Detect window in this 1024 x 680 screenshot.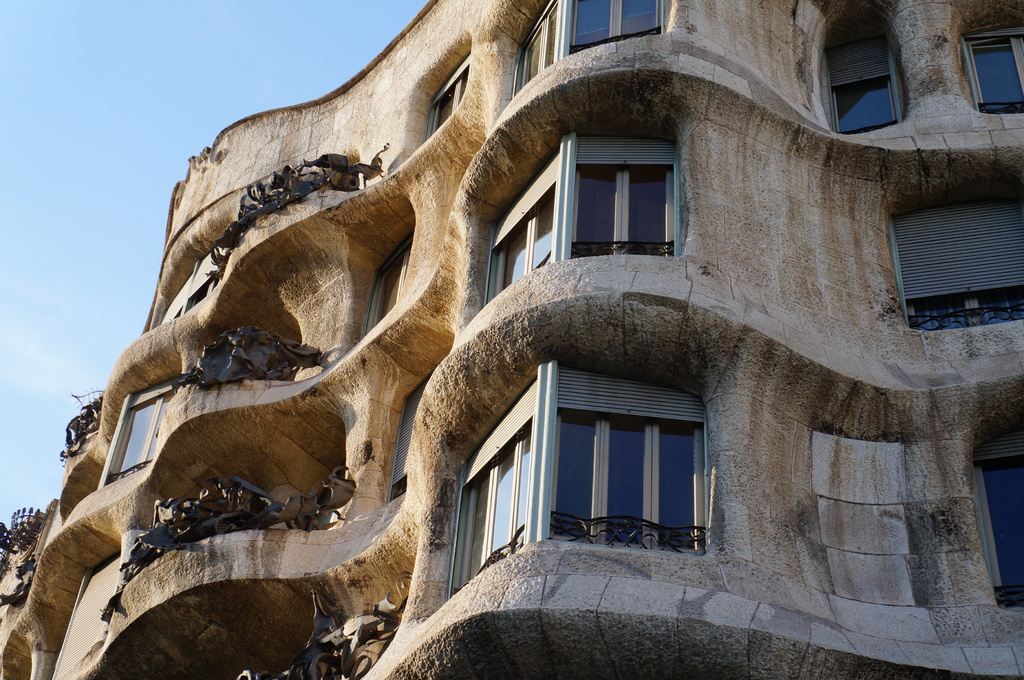
Detection: [x1=906, y1=193, x2=1021, y2=328].
